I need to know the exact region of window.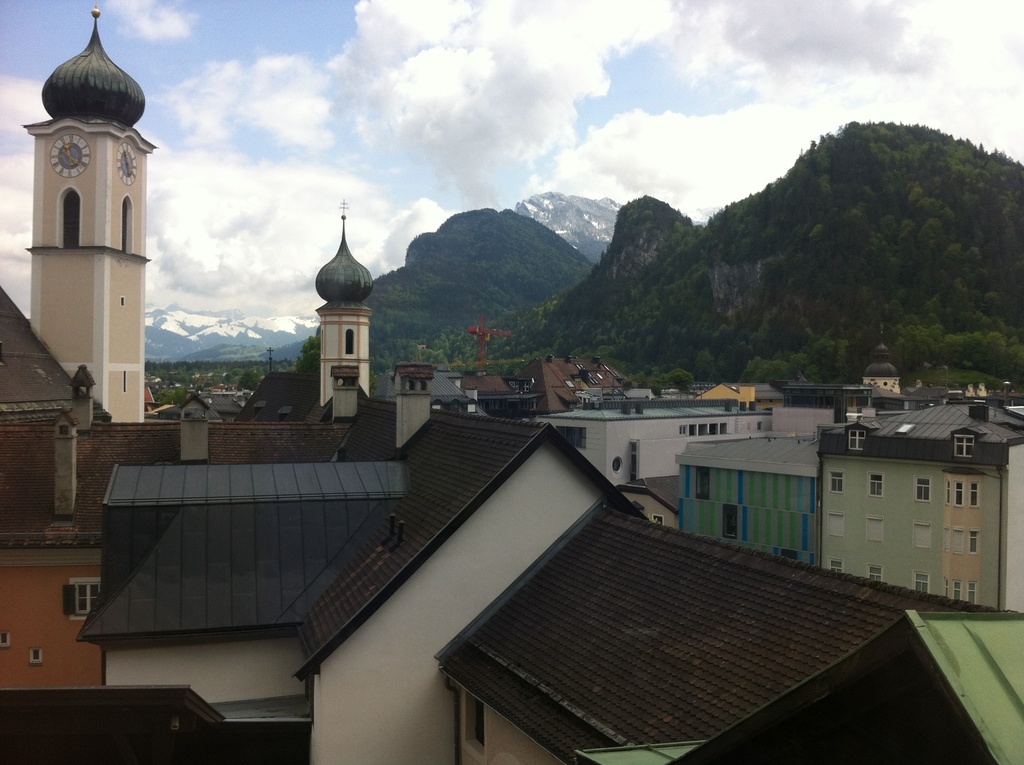
Region: box(62, 577, 100, 623).
